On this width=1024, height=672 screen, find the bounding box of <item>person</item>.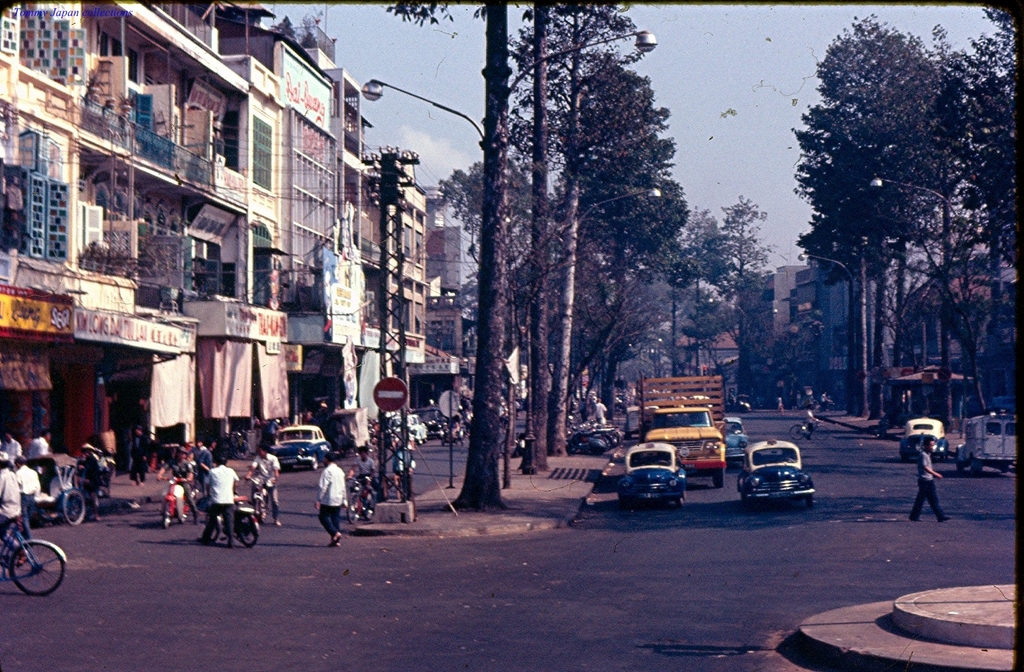
Bounding box: bbox(910, 438, 954, 523).
